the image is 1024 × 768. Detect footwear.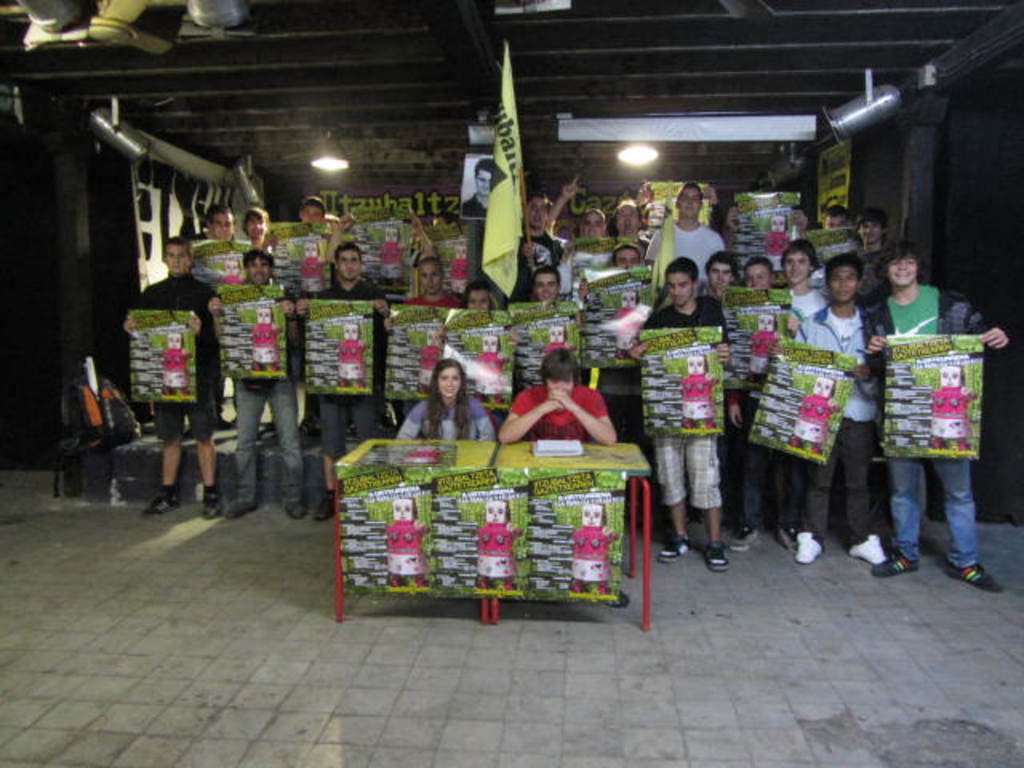
Detection: region(144, 493, 186, 522).
